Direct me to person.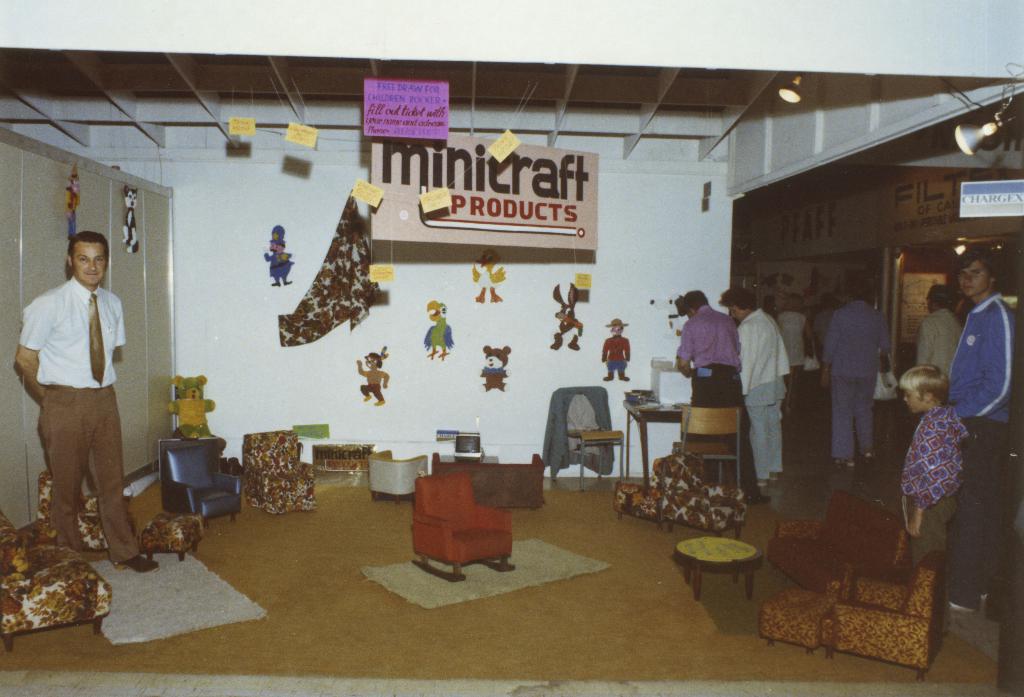
Direction: box=[602, 318, 630, 380].
